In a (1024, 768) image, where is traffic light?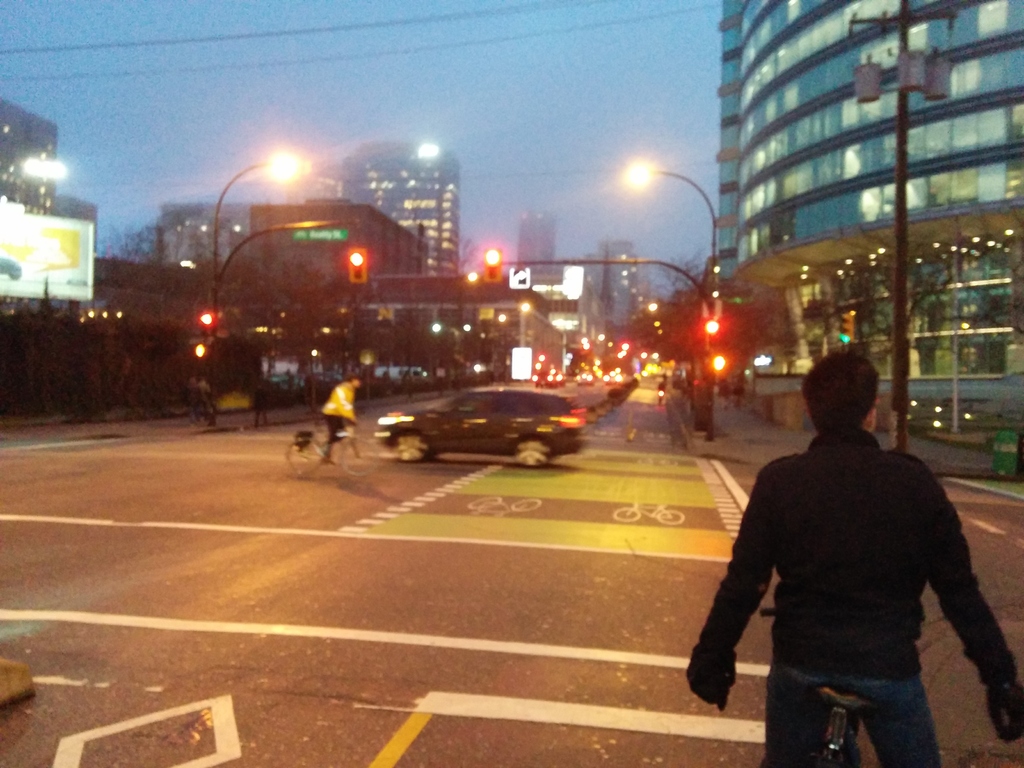
BBox(349, 248, 366, 284).
